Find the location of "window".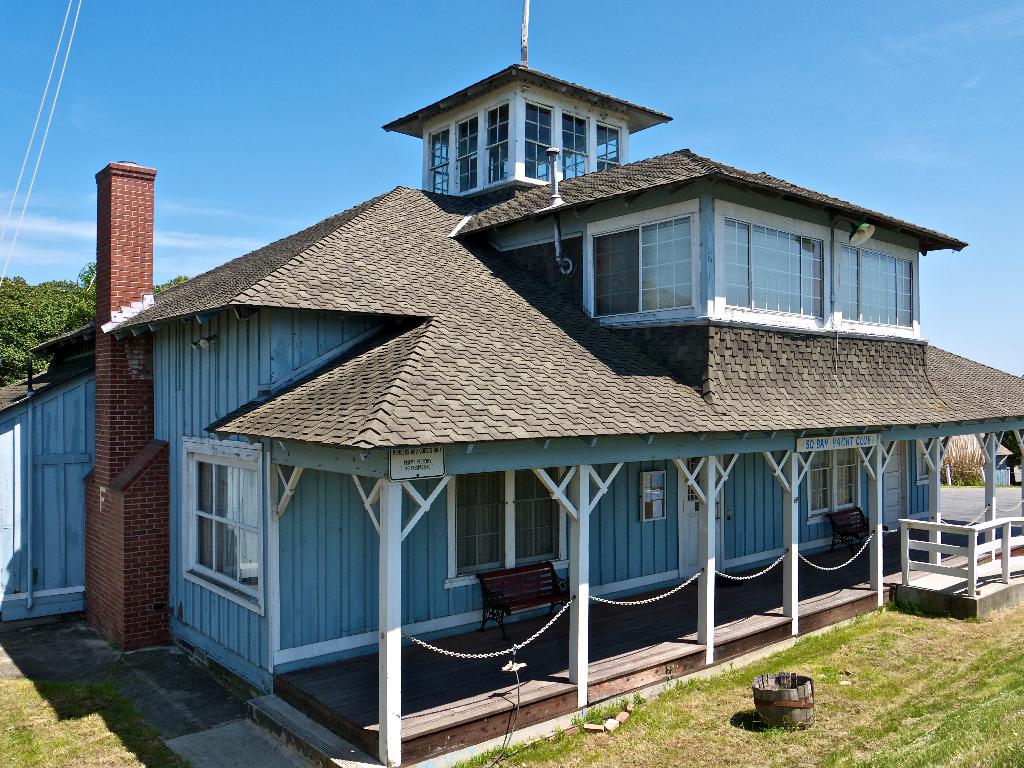
Location: 525 100 552 180.
